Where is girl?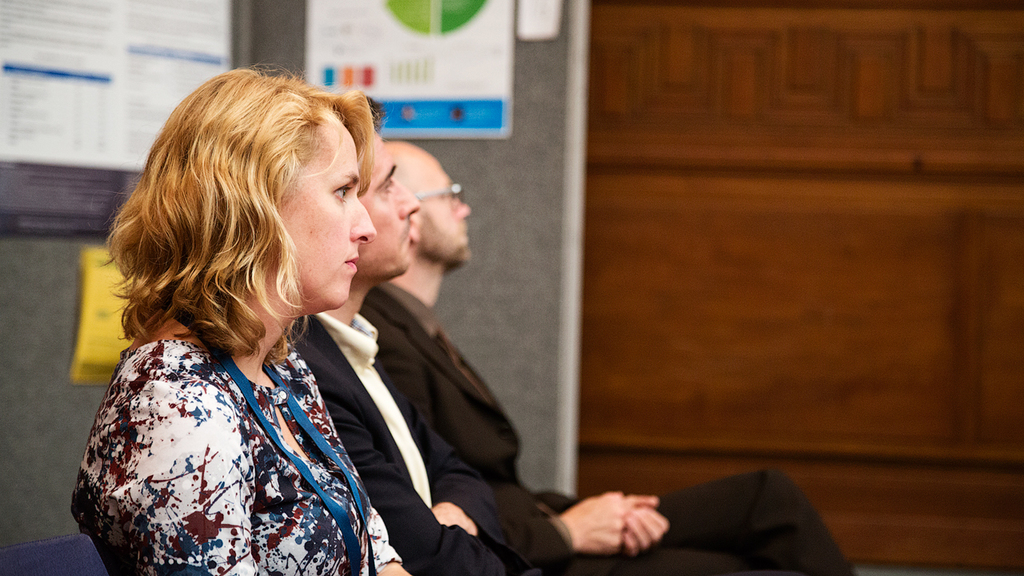
bbox(71, 64, 412, 575).
